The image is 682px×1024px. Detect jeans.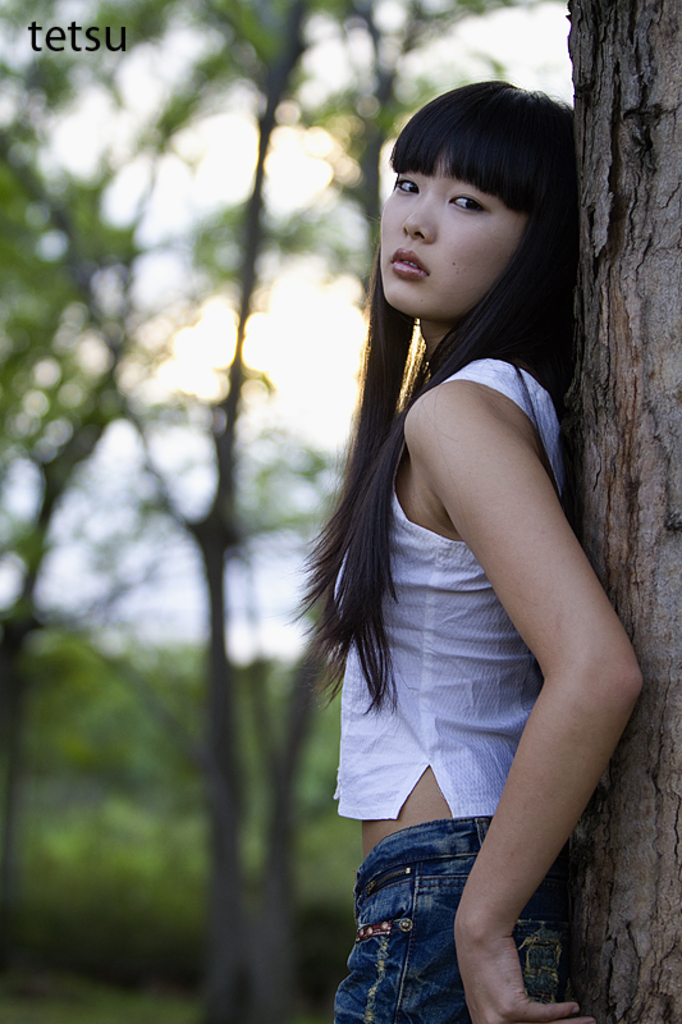
Detection: rect(326, 818, 576, 1023).
